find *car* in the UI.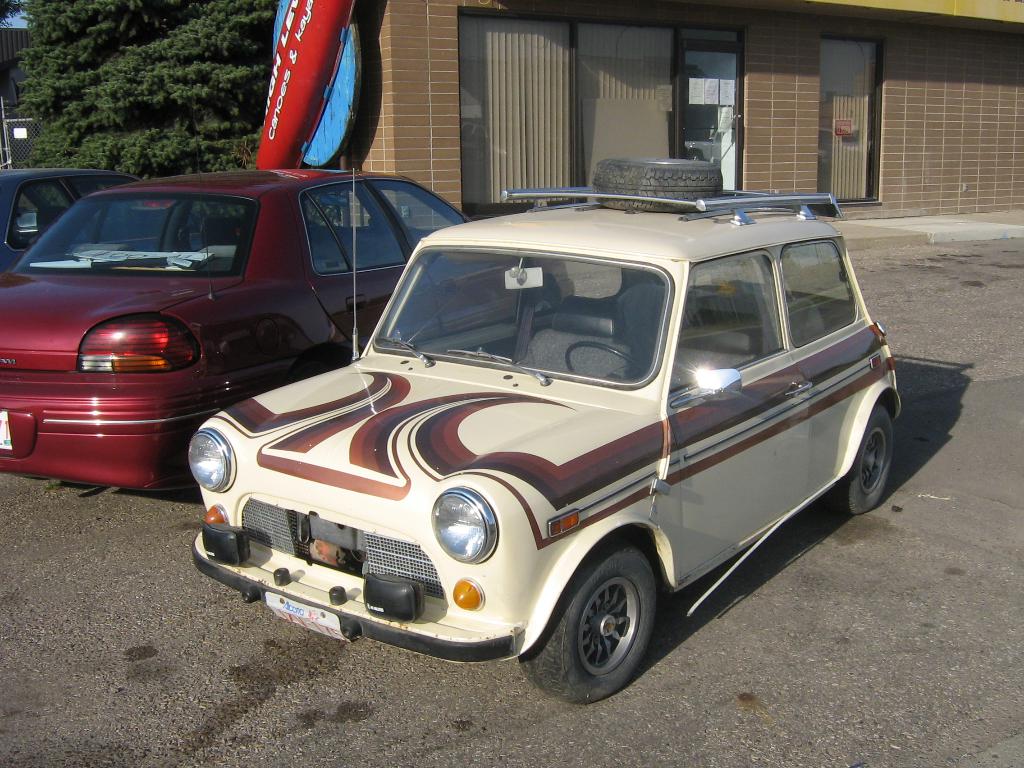
UI element at <box>0,172,548,494</box>.
